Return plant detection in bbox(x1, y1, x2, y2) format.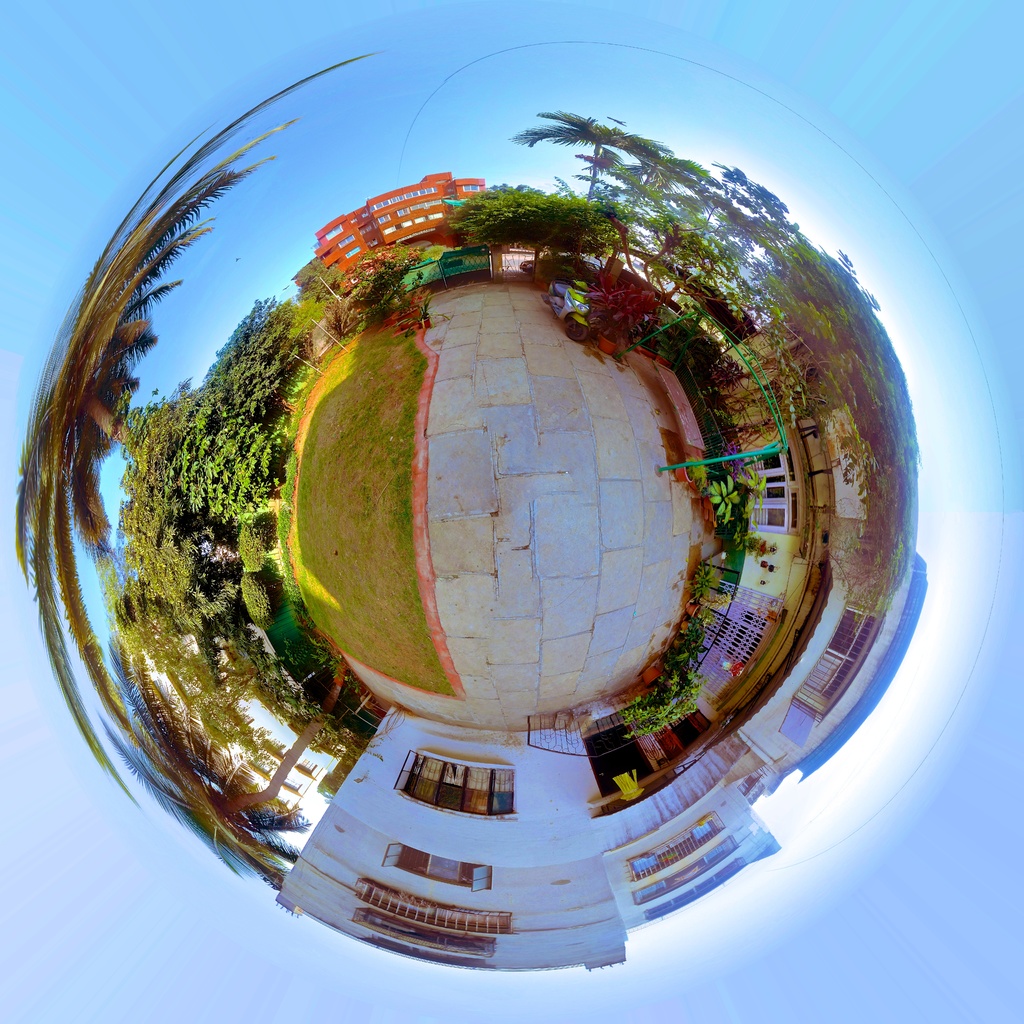
bbox(626, 460, 778, 743).
